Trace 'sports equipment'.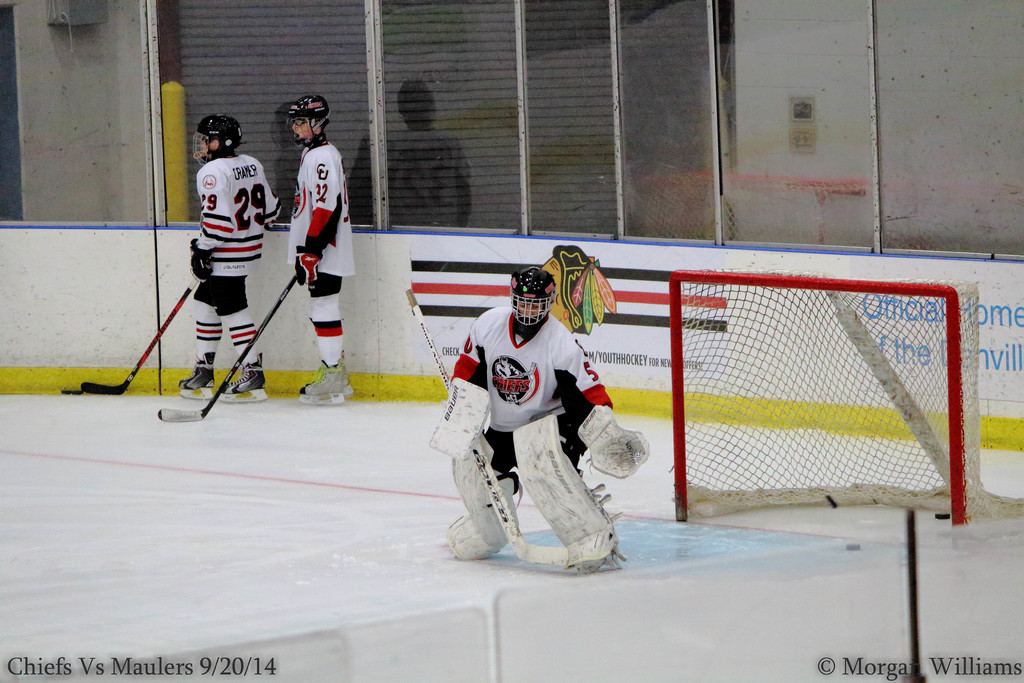
Traced to {"left": 81, "top": 279, "right": 195, "bottom": 398}.
